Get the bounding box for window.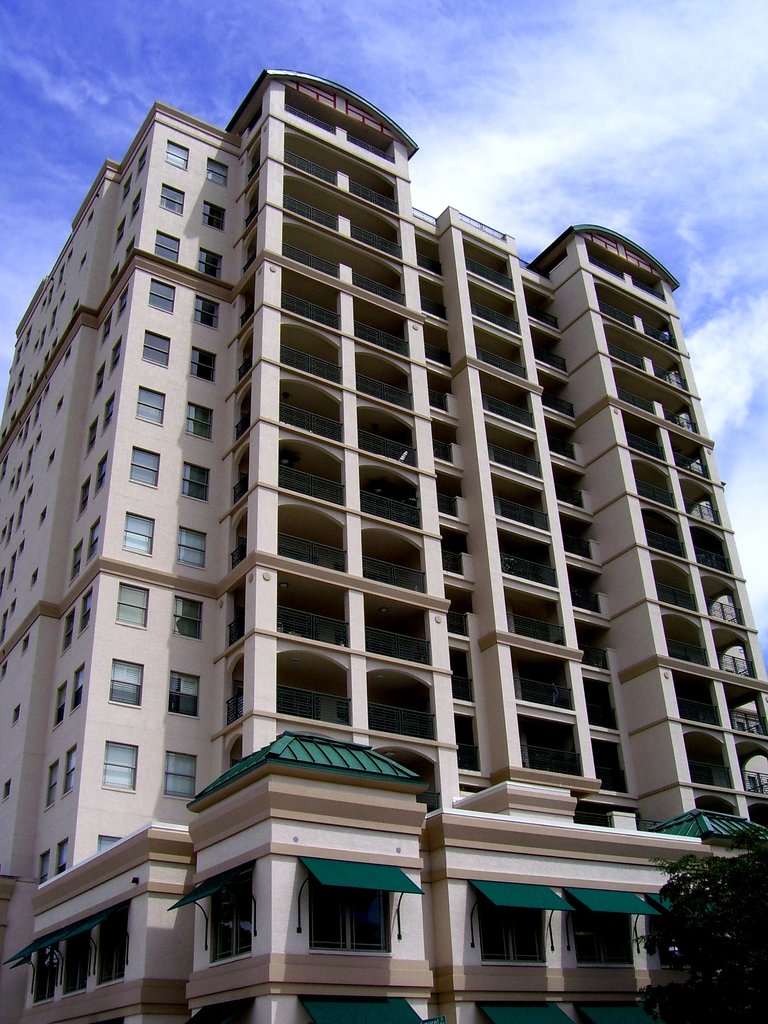
x1=166, y1=746, x2=198, y2=802.
